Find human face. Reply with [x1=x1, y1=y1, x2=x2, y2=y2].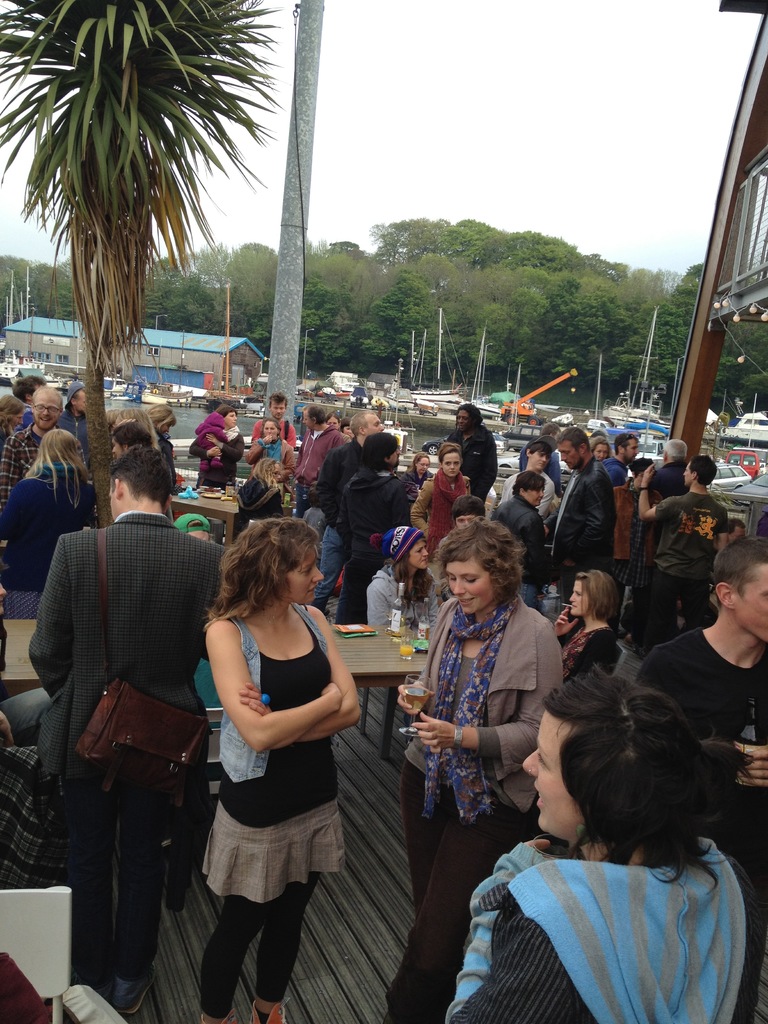
[x1=681, y1=462, x2=693, y2=486].
